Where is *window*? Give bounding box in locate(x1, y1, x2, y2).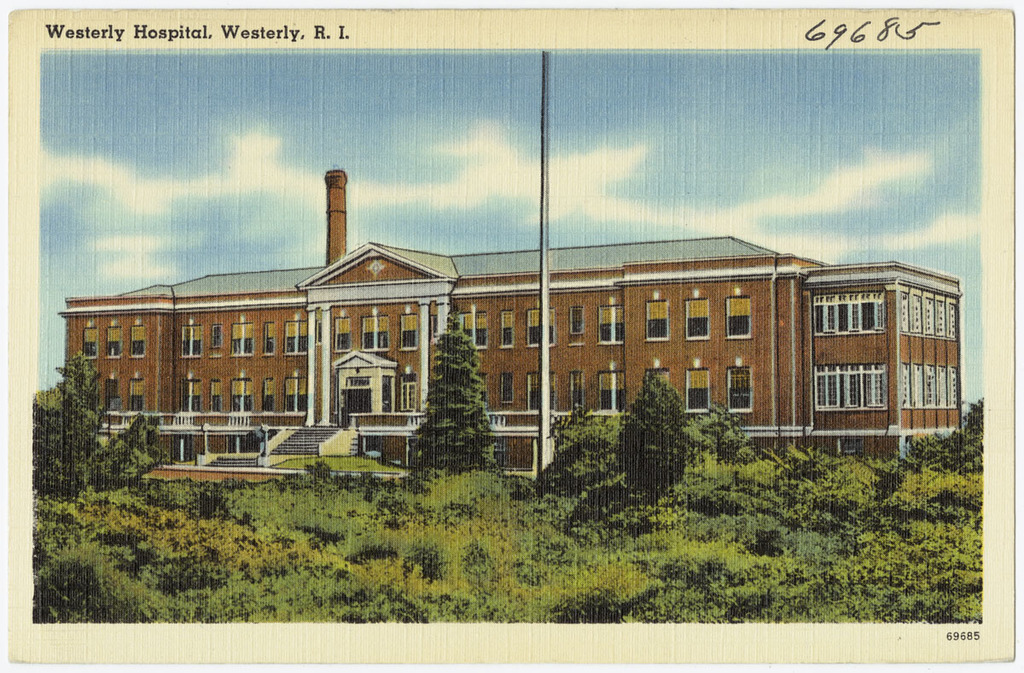
locate(335, 317, 352, 349).
